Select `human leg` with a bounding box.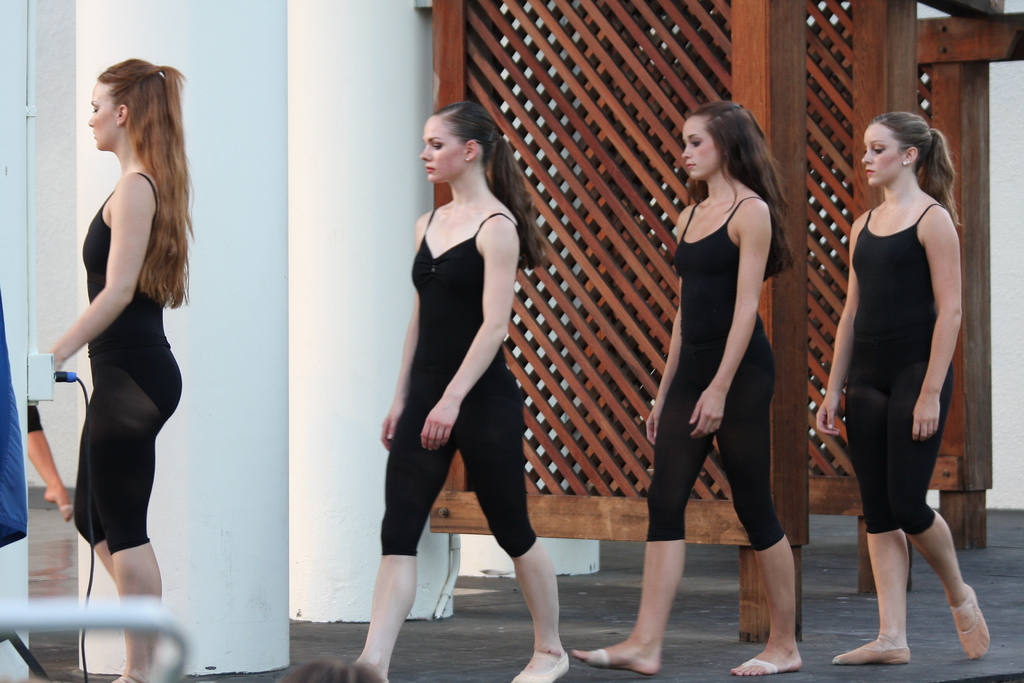
box=[354, 391, 459, 682].
